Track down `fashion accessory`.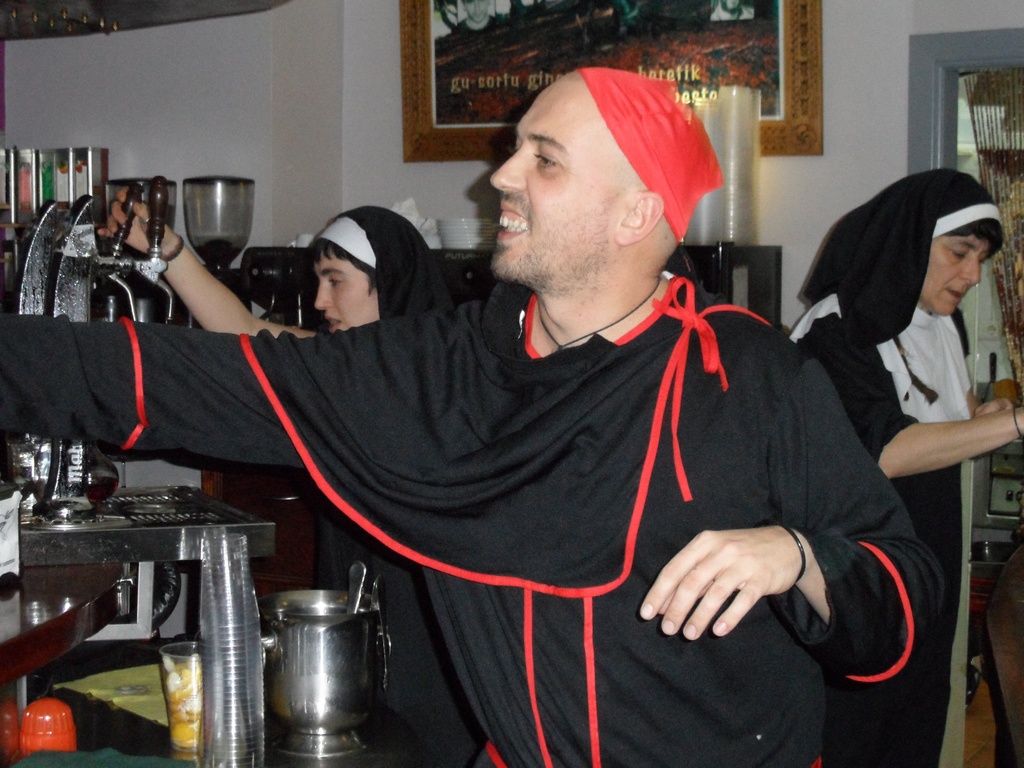
Tracked to box=[540, 276, 662, 353].
